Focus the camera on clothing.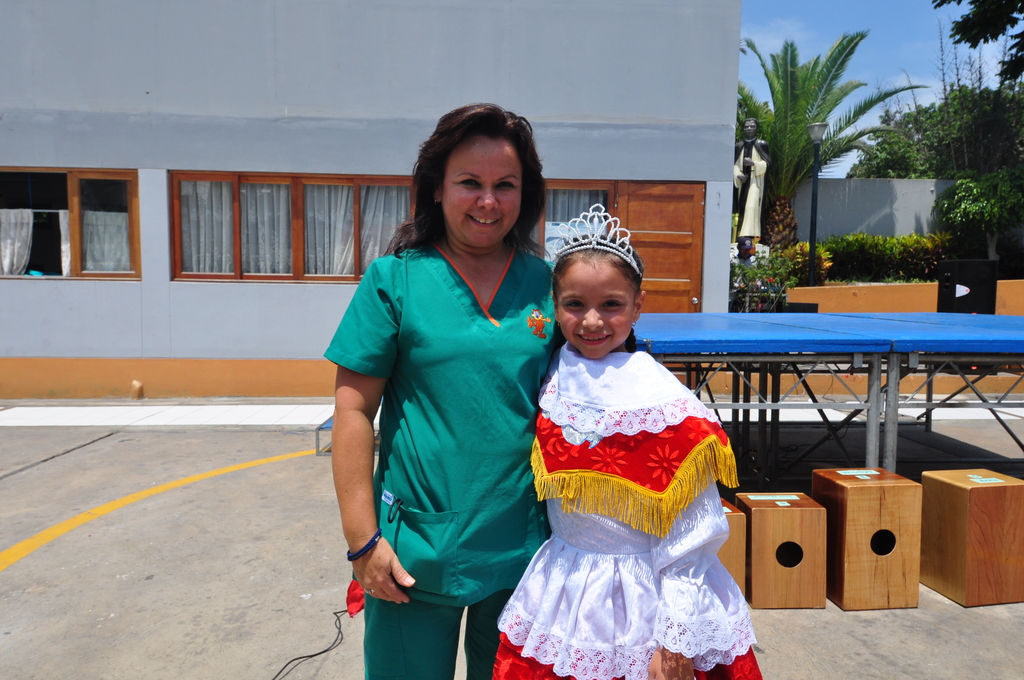
Focus region: [x1=513, y1=323, x2=758, y2=660].
